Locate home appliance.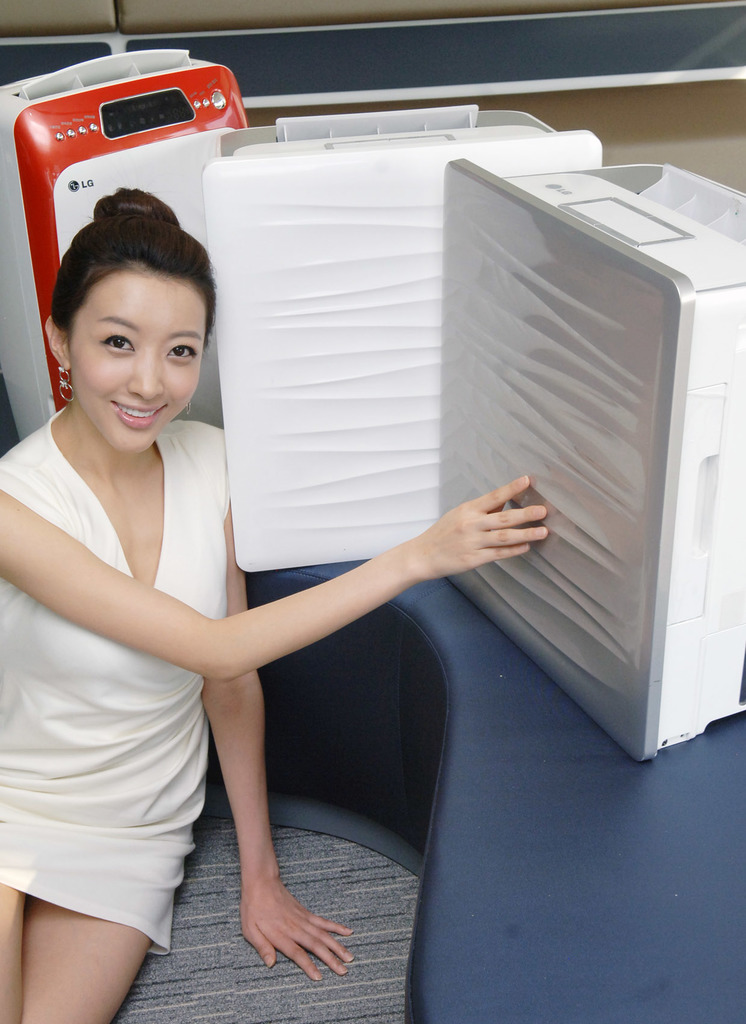
Bounding box: <region>0, 46, 250, 440</region>.
